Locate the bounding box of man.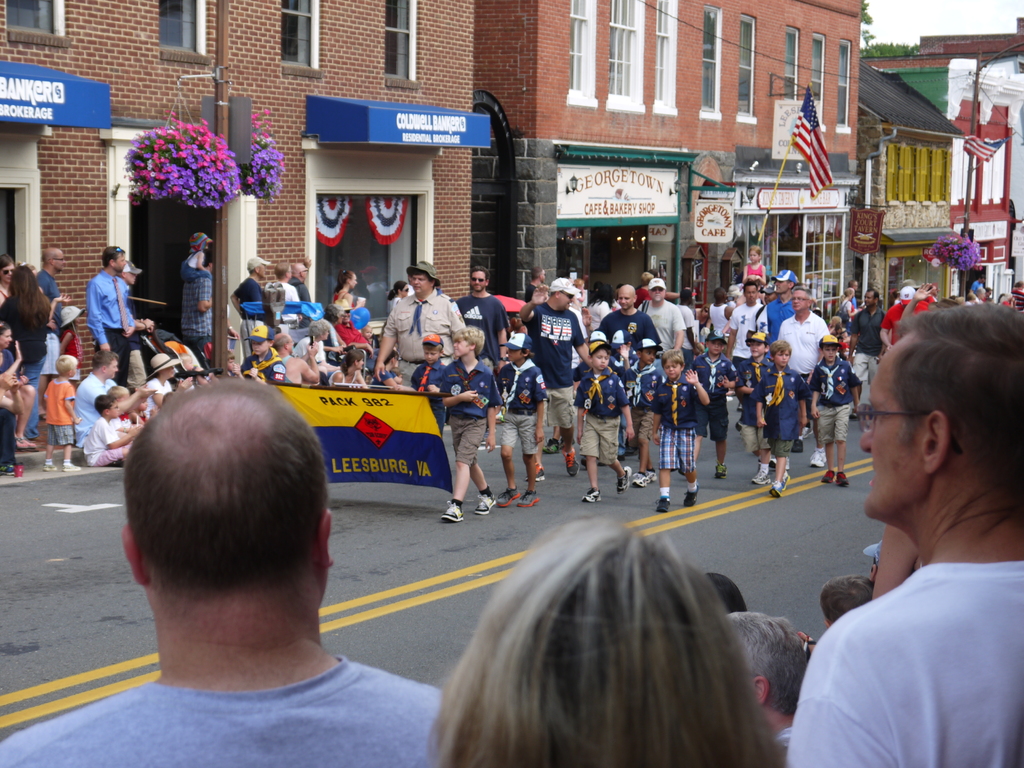
Bounding box: x1=518, y1=278, x2=598, y2=481.
